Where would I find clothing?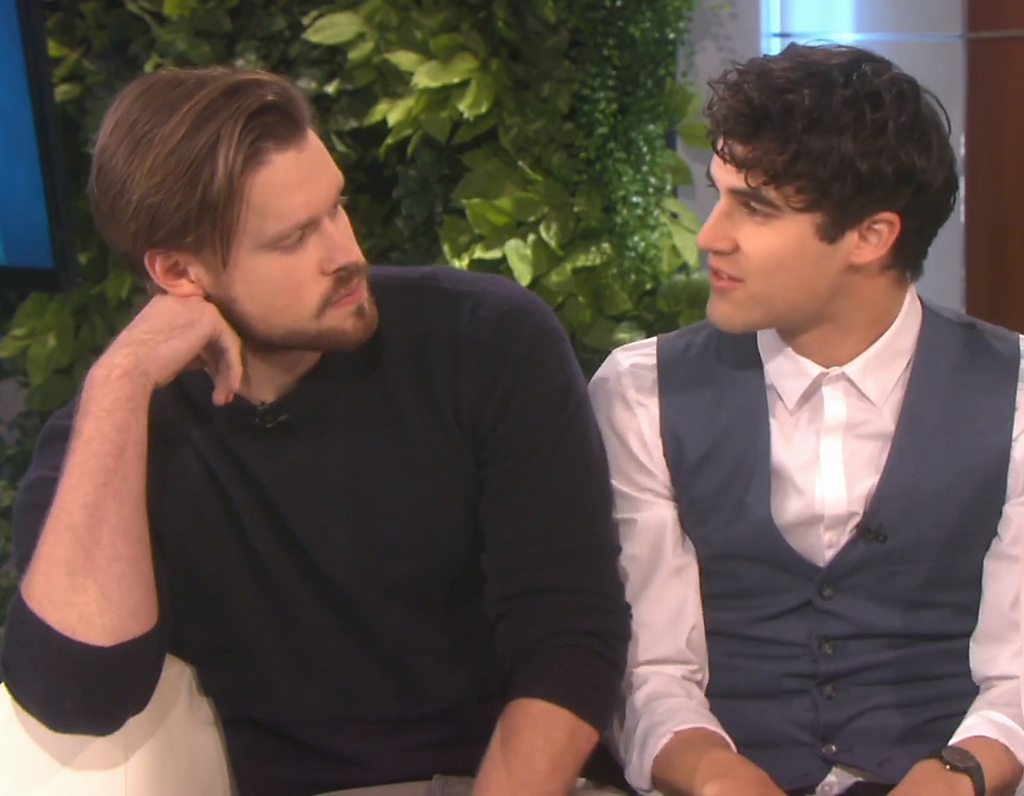
At Rect(589, 290, 1023, 795).
